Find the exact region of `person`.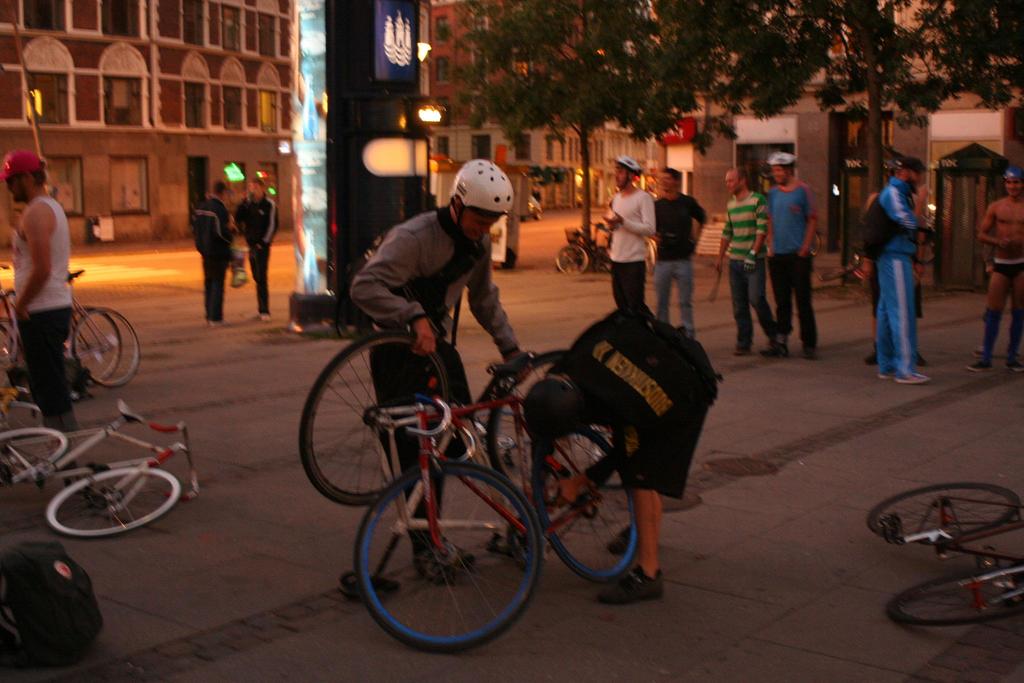
Exact region: {"left": 0, "top": 152, "right": 76, "bottom": 432}.
